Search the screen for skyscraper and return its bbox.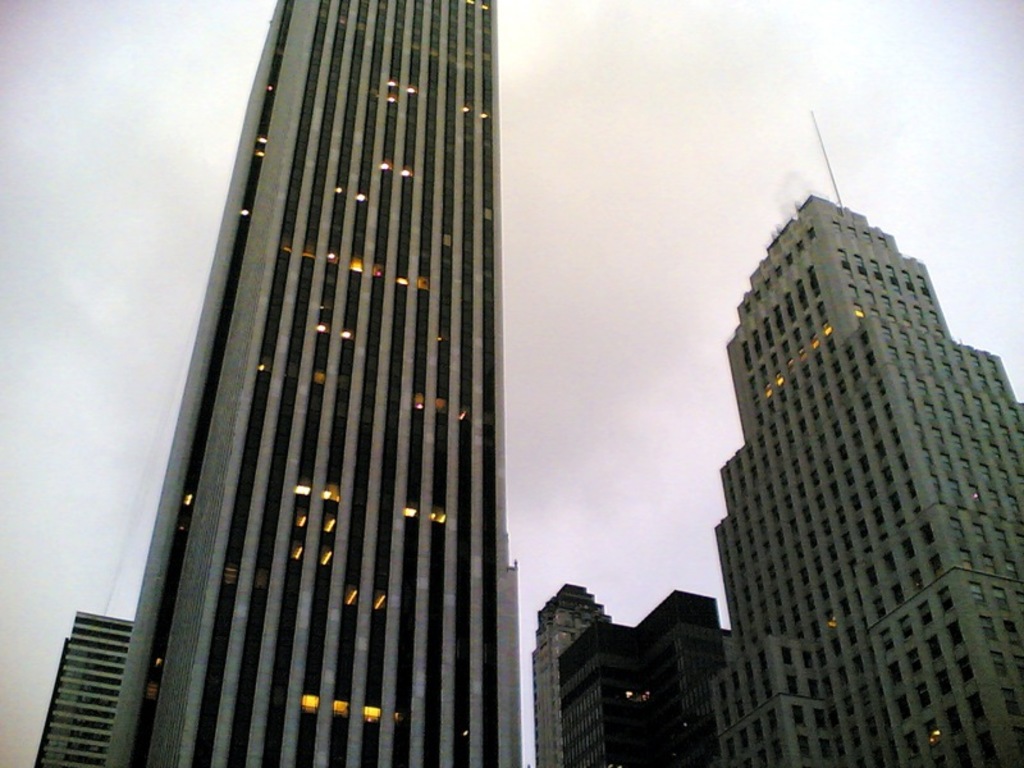
Found: Rect(700, 102, 1023, 767).
